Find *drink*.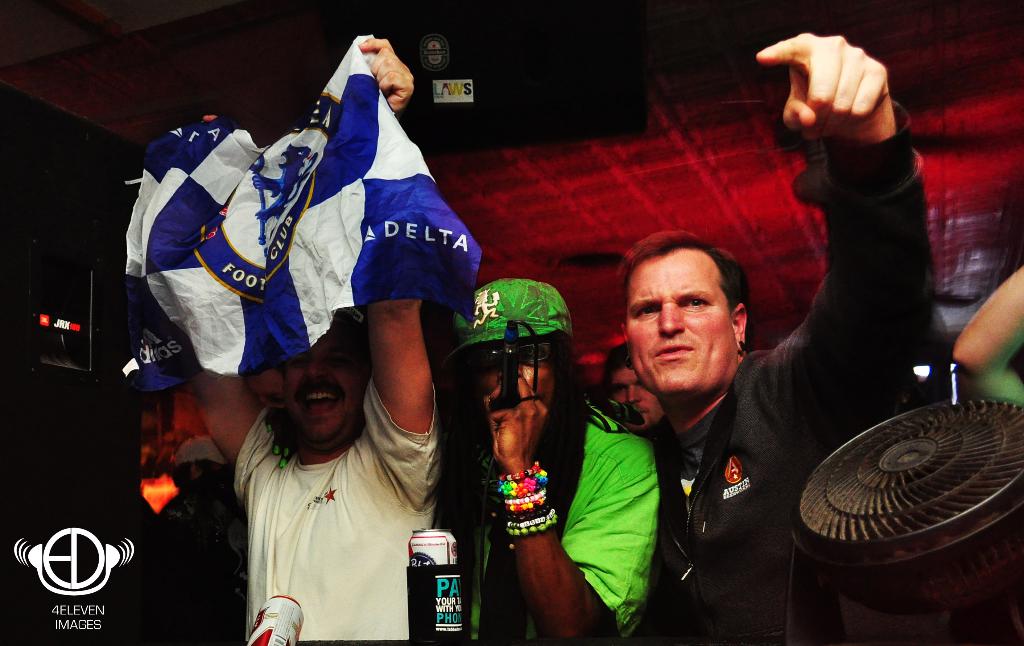
Rect(250, 601, 306, 645).
